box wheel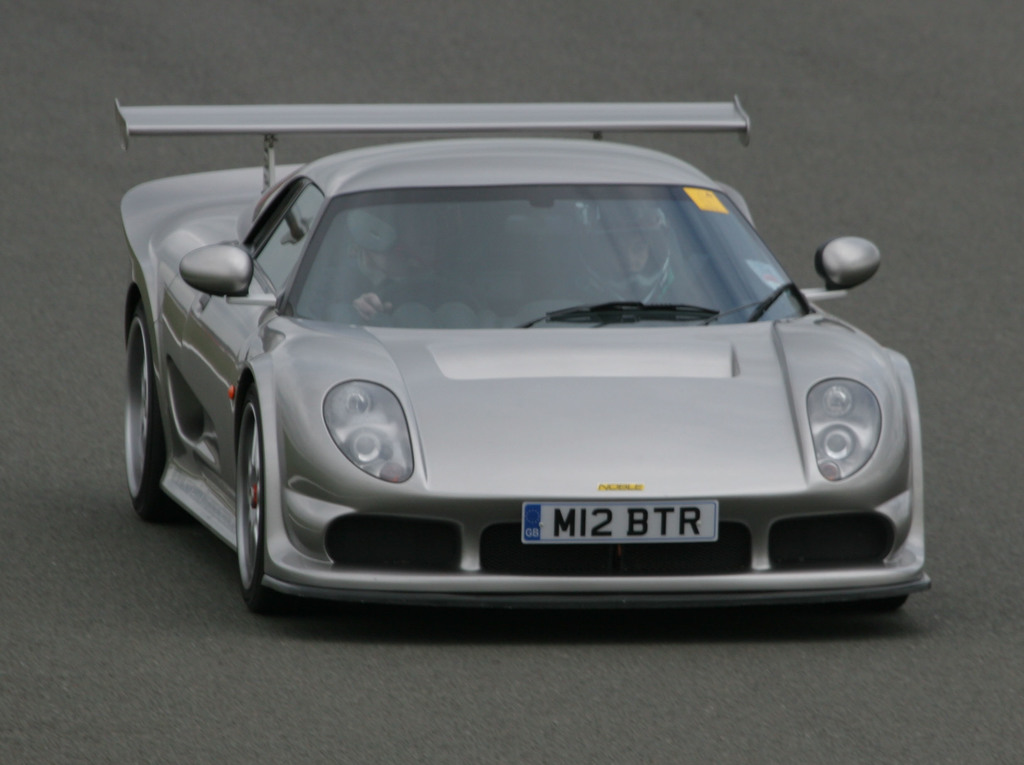
x1=116 y1=315 x2=179 y2=519
